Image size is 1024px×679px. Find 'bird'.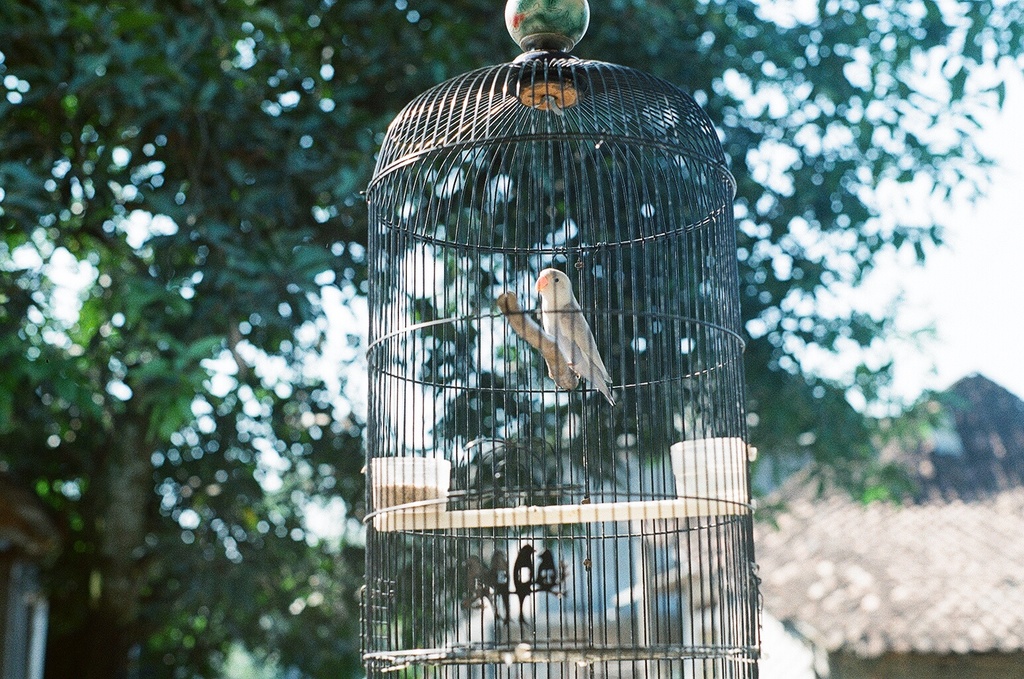
528/266/617/409.
